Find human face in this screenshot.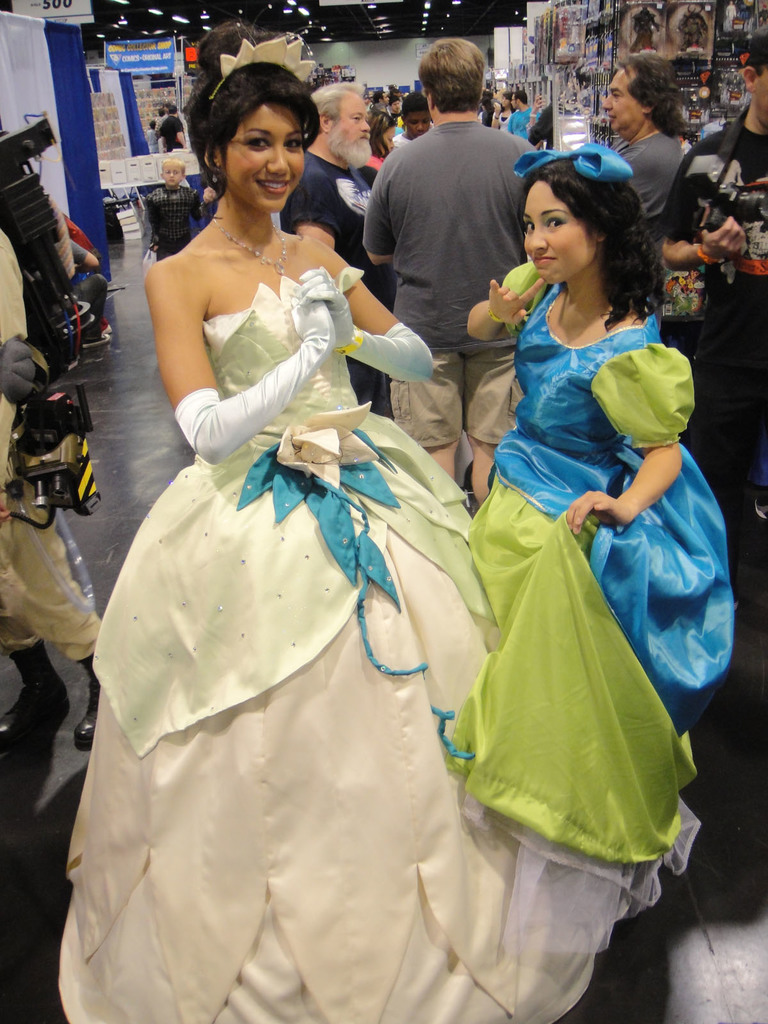
The bounding box for human face is bbox=(525, 178, 591, 281).
